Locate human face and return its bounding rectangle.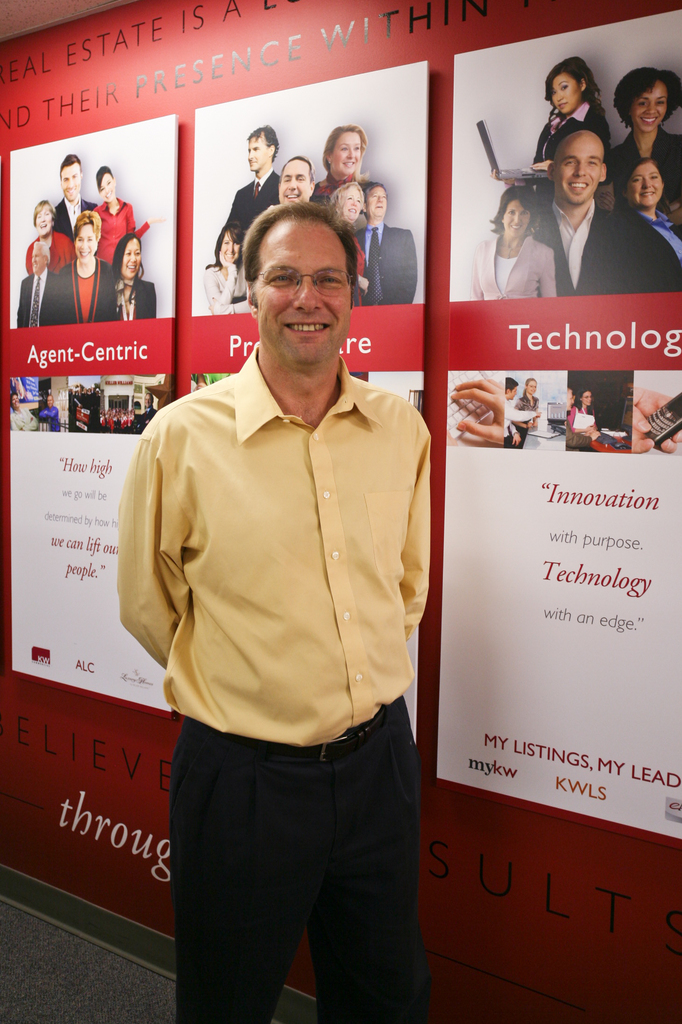
detection(547, 73, 587, 116).
